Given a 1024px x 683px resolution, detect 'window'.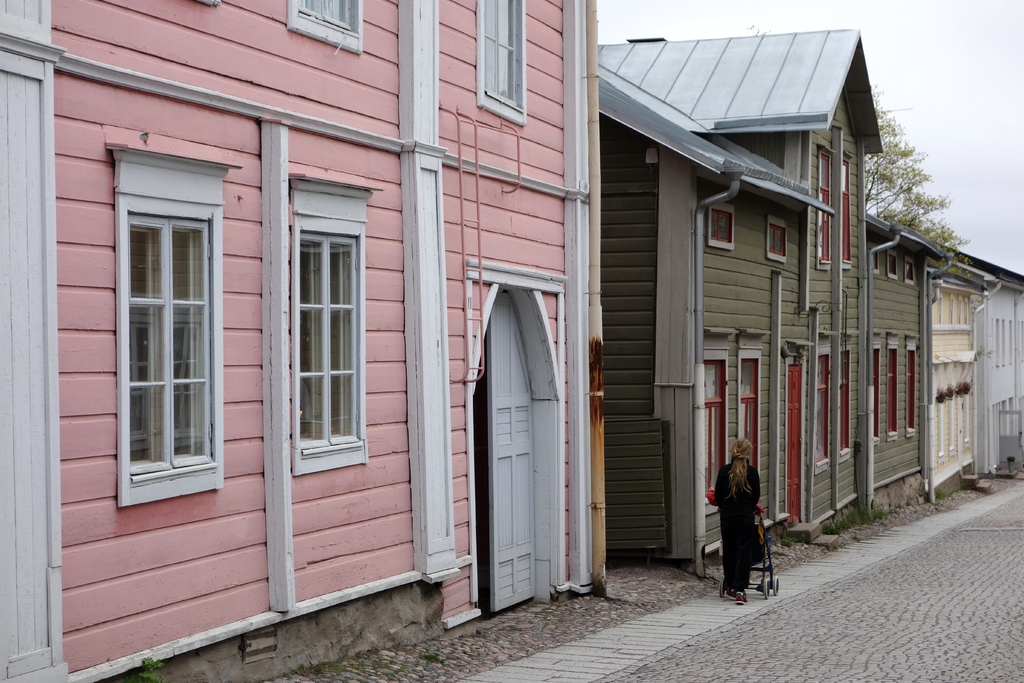
crop(282, 0, 360, 55).
